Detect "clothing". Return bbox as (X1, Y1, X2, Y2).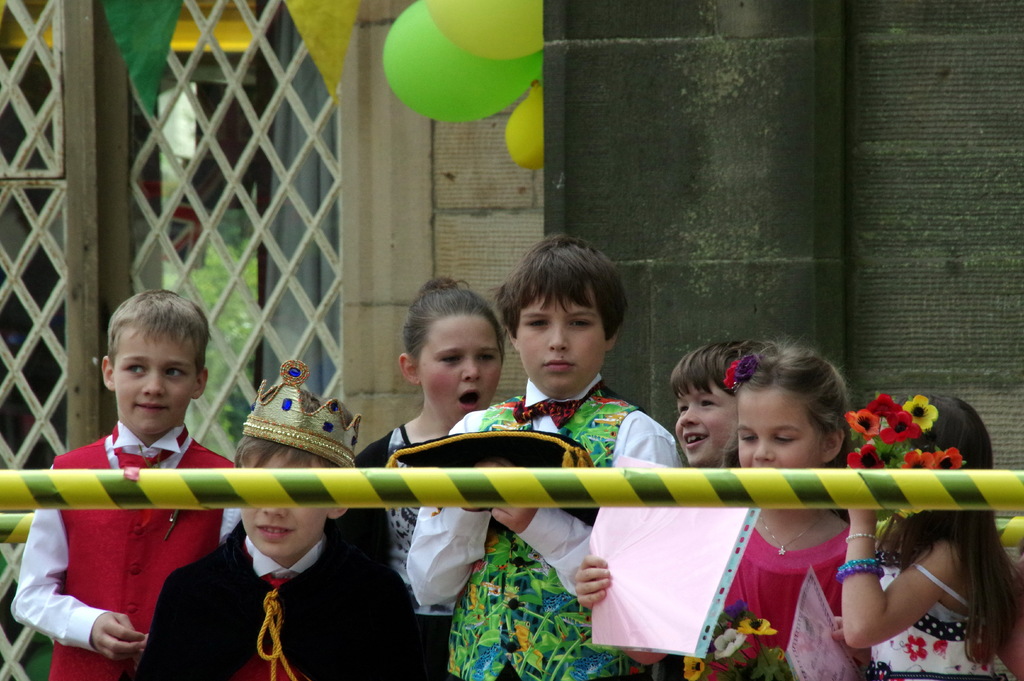
(133, 524, 413, 680).
